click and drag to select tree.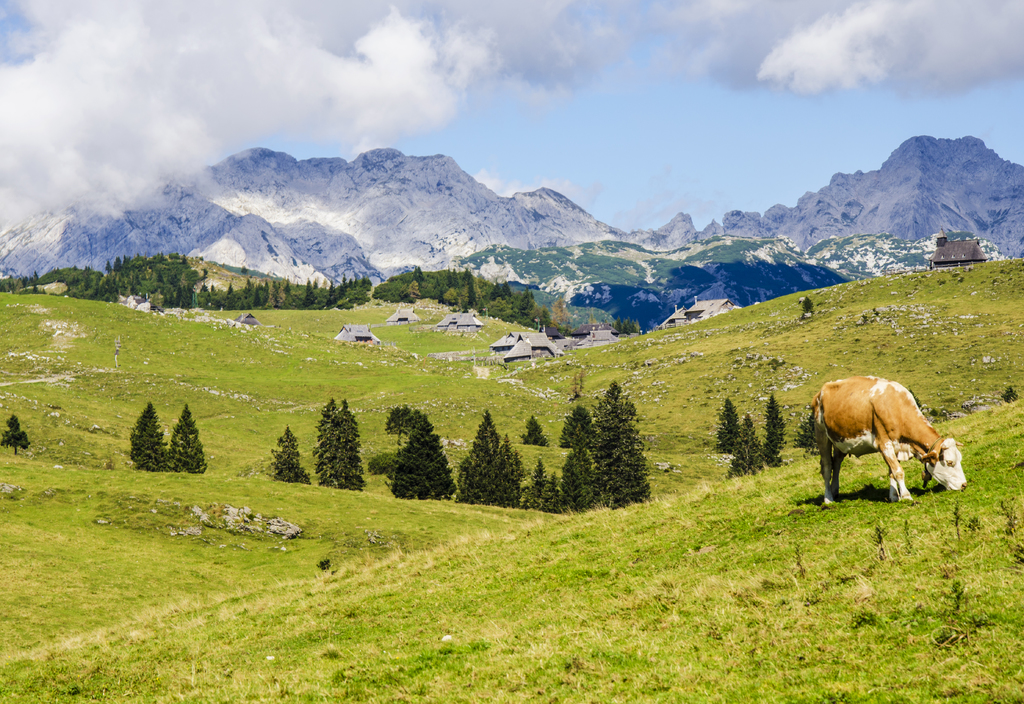
Selection: region(167, 405, 211, 478).
